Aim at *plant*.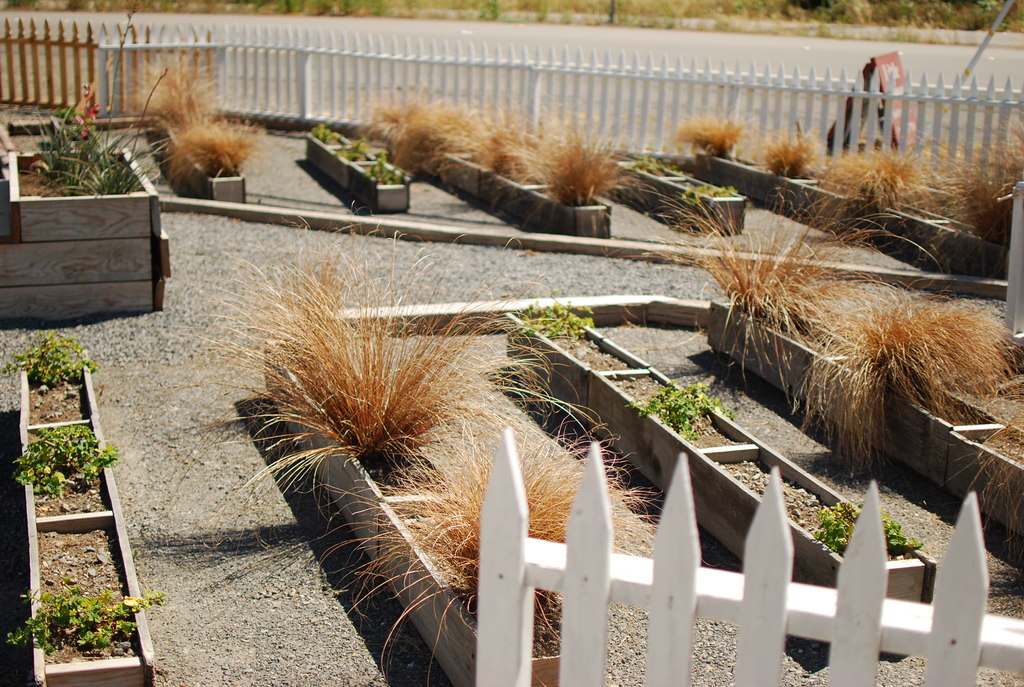
Aimed at pyautogui.locateOnScreen(753, 127, 822, 179).
